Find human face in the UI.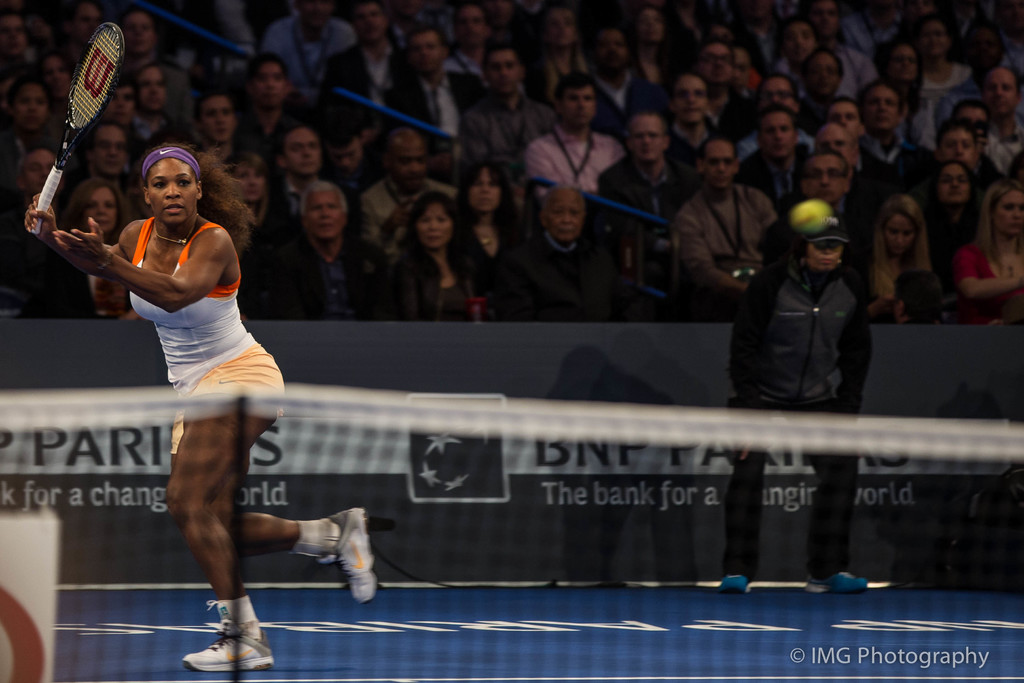
UI element at select_region(413, 201, 452, 254).
